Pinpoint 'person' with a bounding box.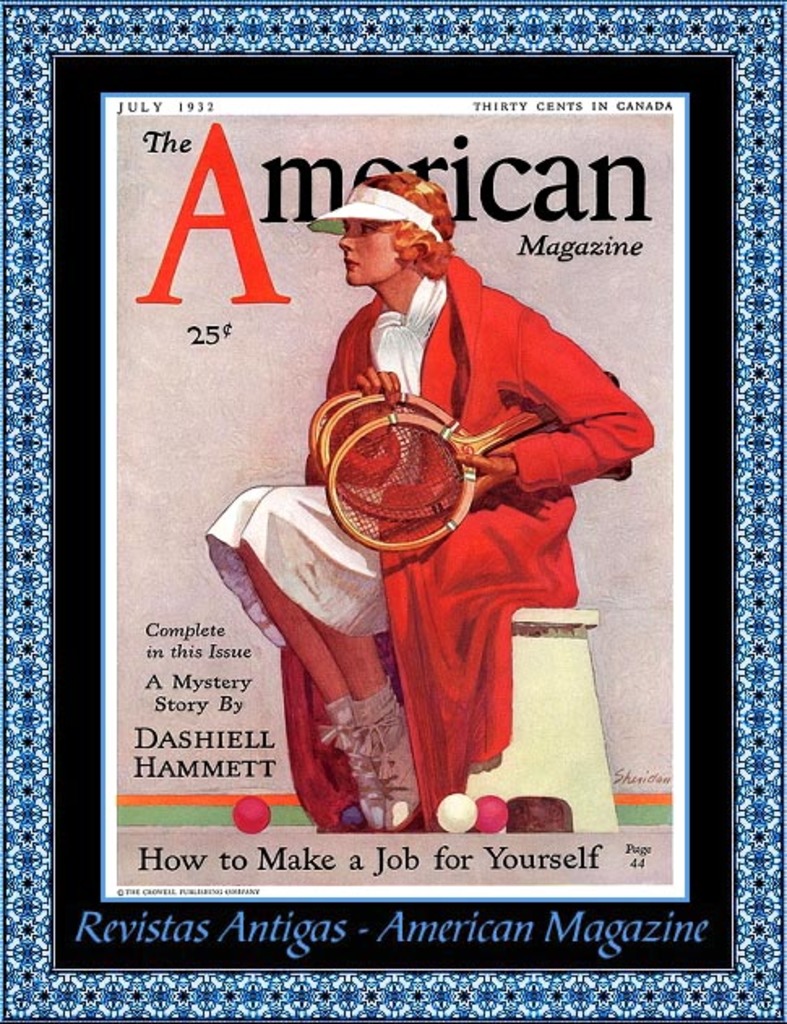
BBox(237, 290, 623, 829).
